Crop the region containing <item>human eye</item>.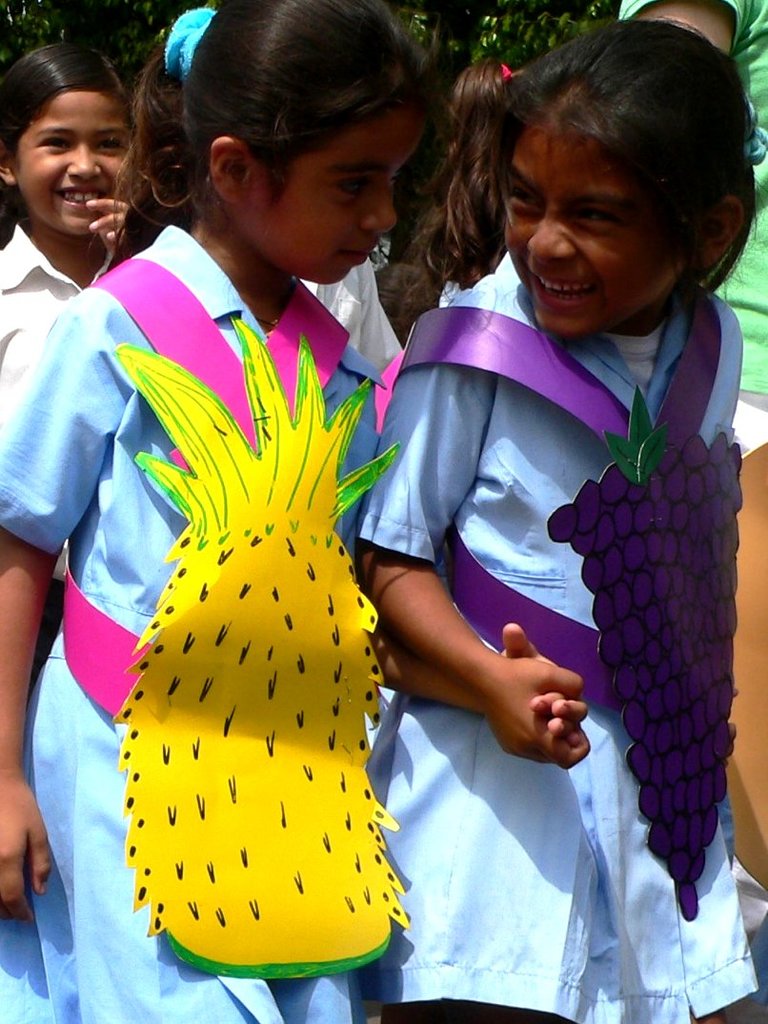
Crop region: (x1=332, y1=172, x2=376, y2=193).
